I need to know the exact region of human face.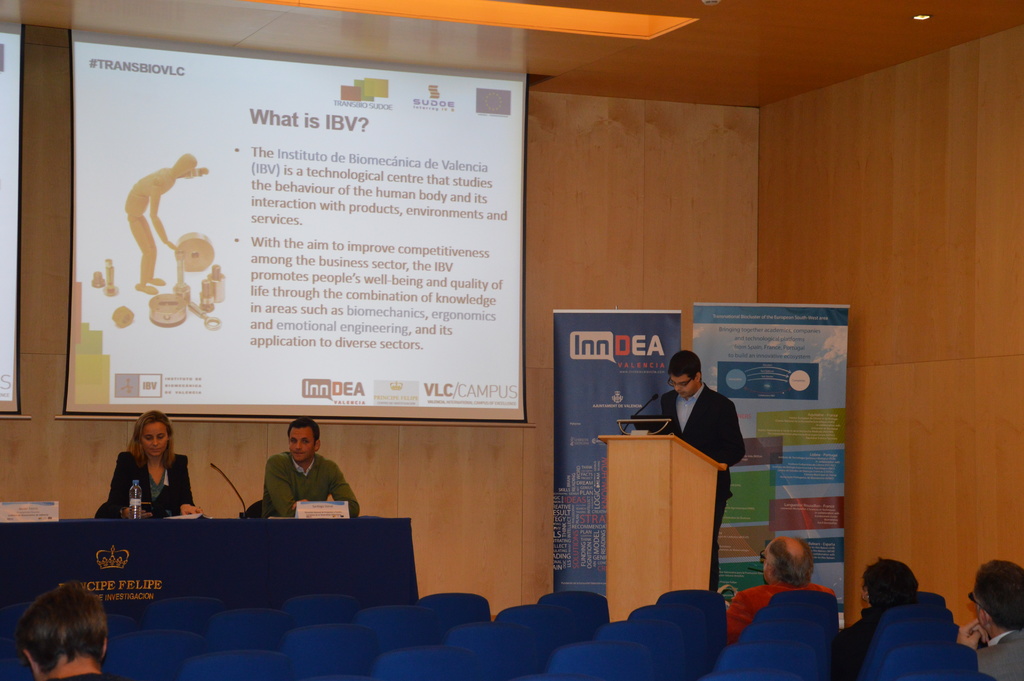
Region: 669/376/694/400.
